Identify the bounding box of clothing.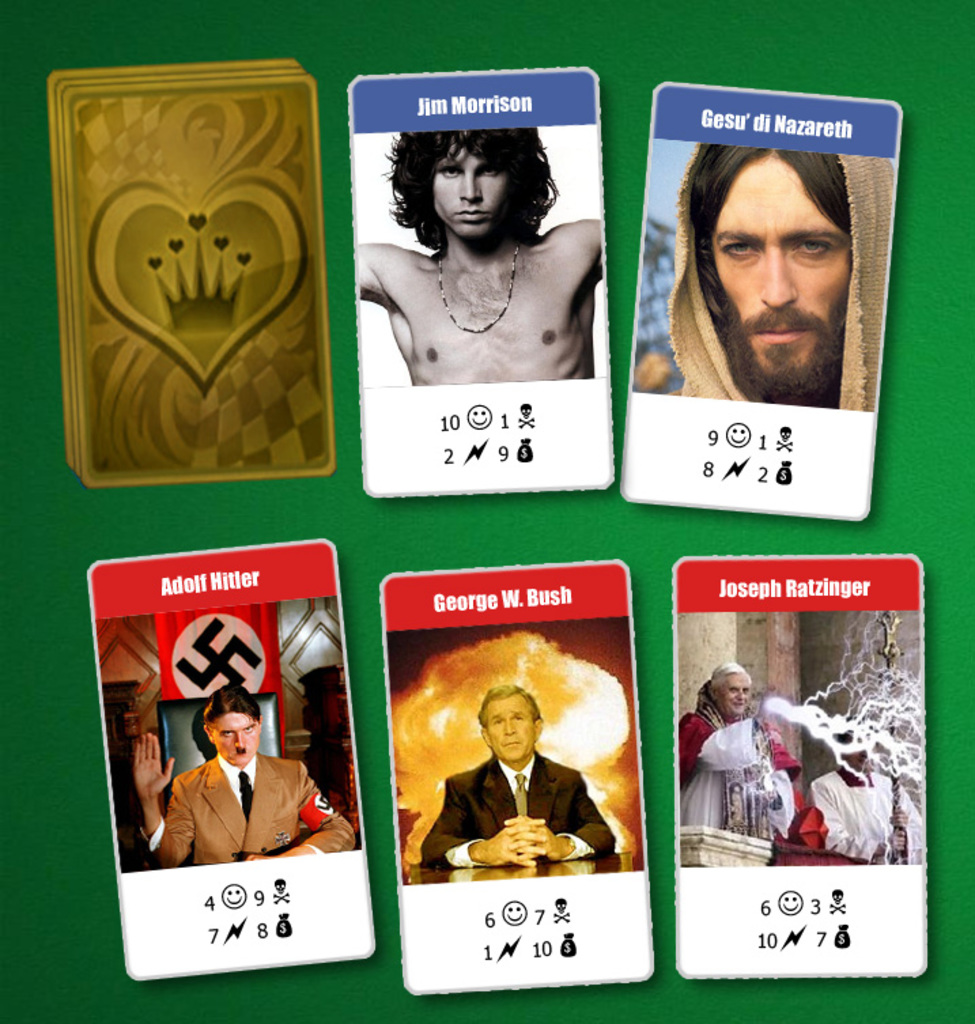
(140, 749, 359, 866).
